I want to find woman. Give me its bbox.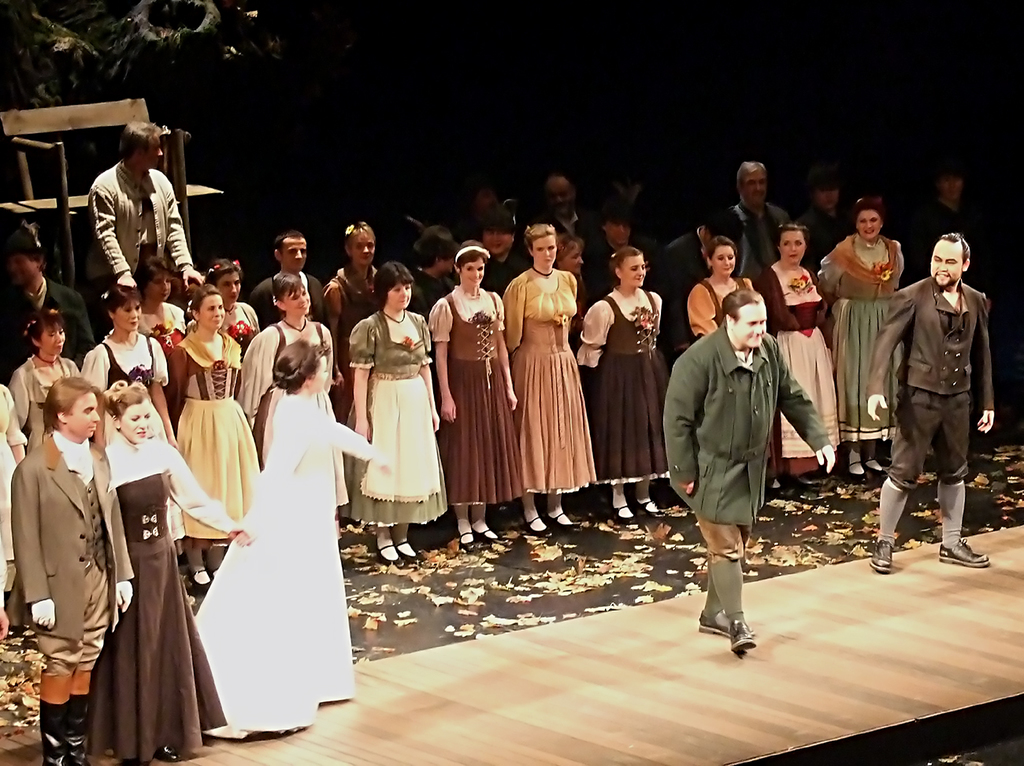
detection(81, 284, 187, 545).
